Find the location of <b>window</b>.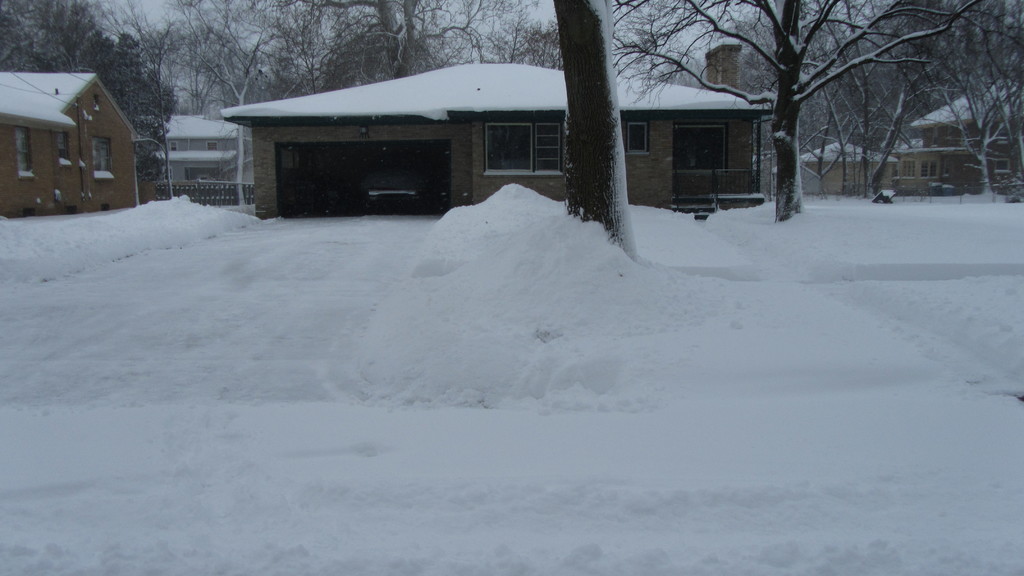
Location: <bbox>627, 120, 646, 149</bbox>.
